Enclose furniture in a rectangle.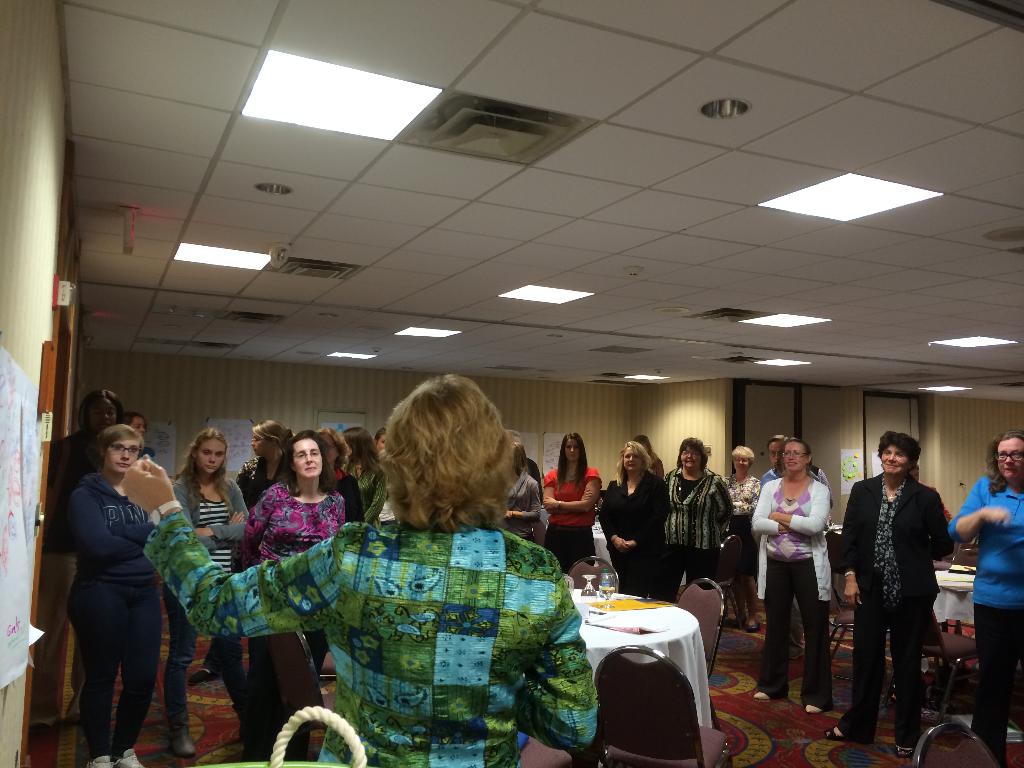
box(934, 566, 977, 625).
